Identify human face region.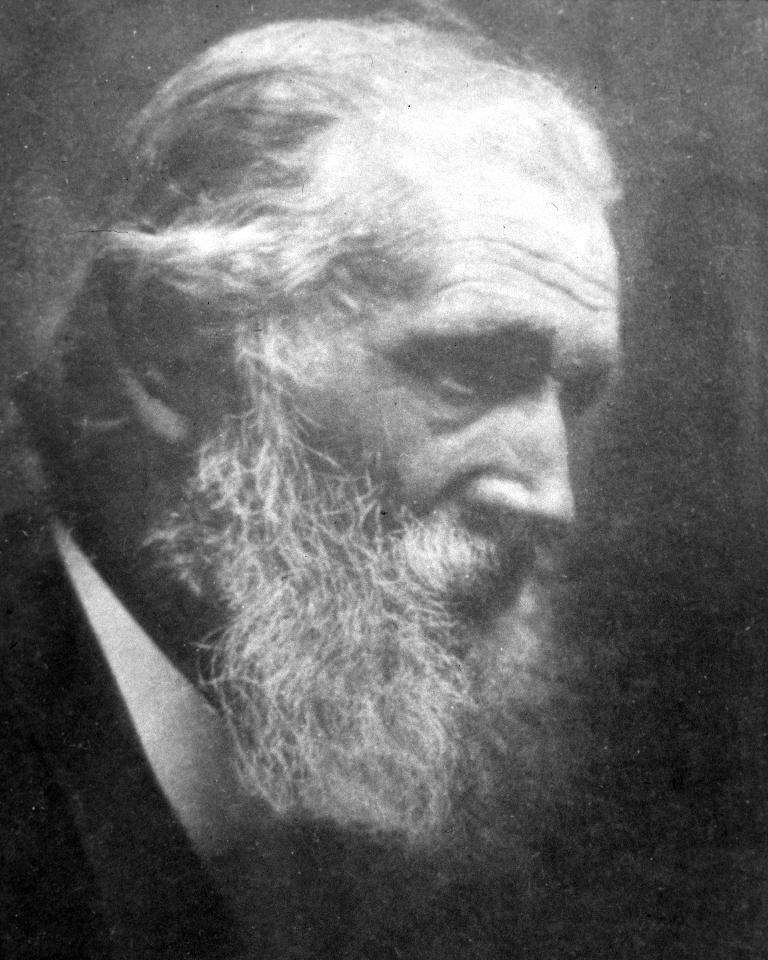
Region: crop(230, 196, 620, 670).
